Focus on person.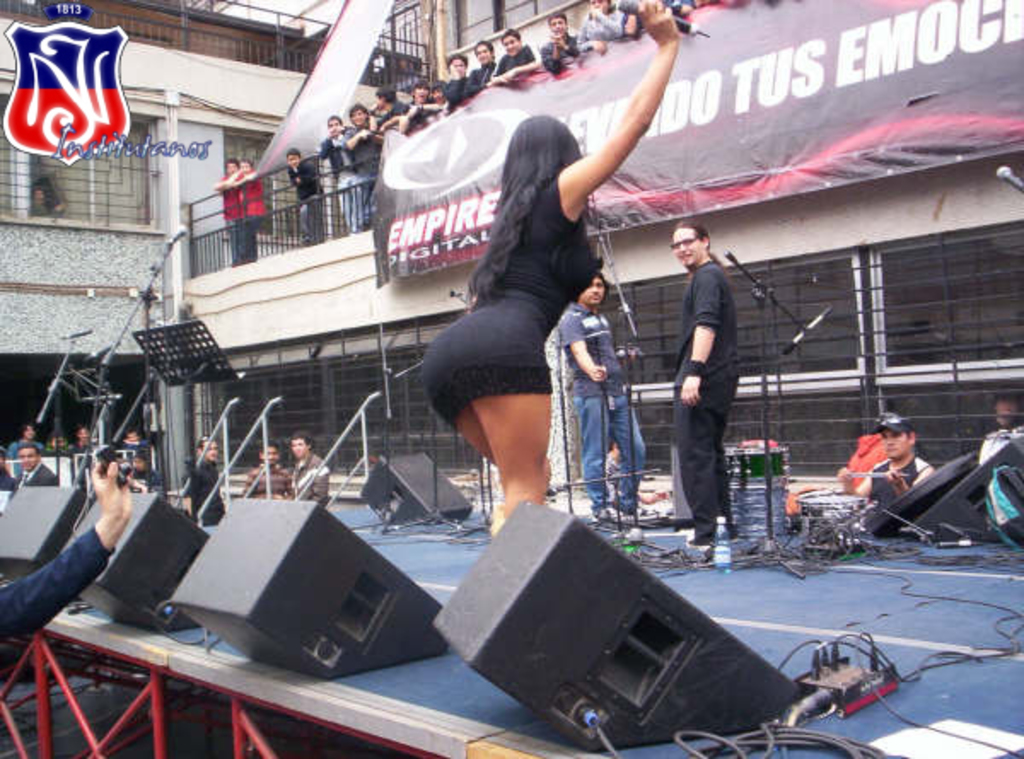
Focused at bbox=[843, 411, 940, 512].
